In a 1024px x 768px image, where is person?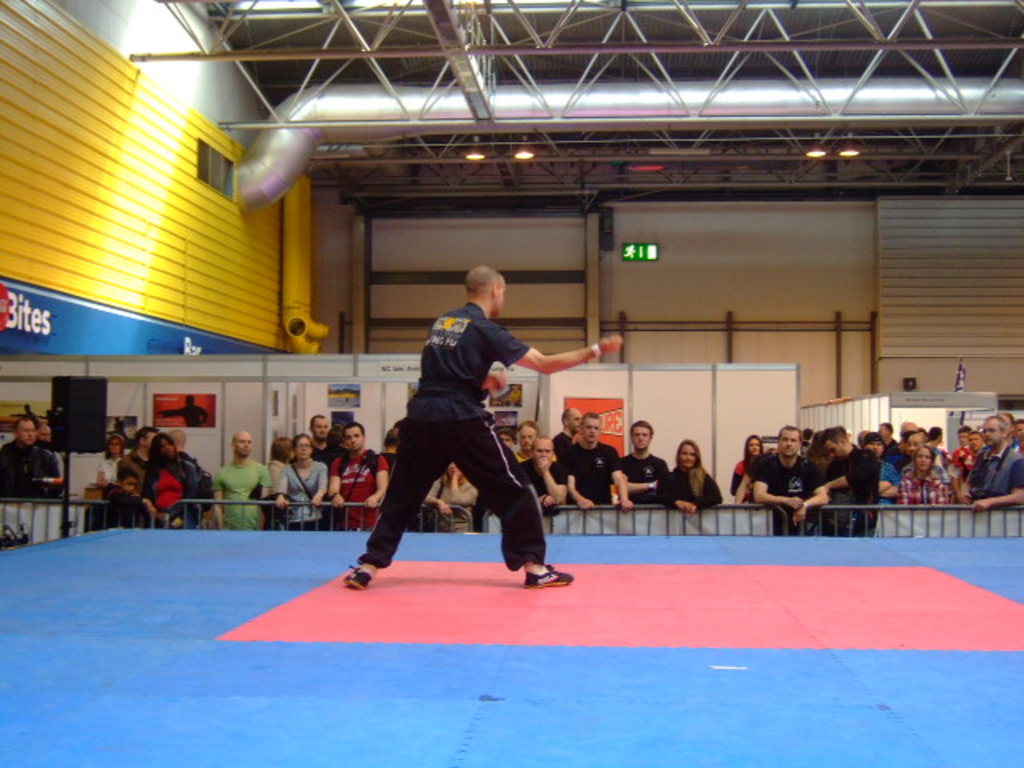
301, 403, 336, 456.
